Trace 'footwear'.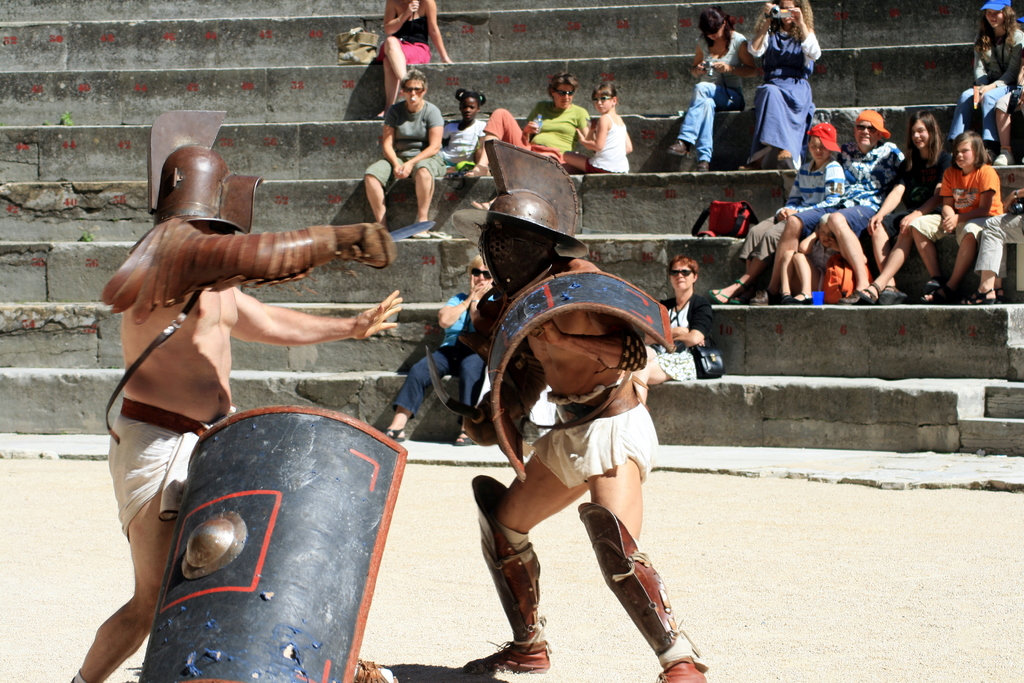
Traced to {"x1": 779, "y1": 293, "x2": 813, "y2": 308}.
